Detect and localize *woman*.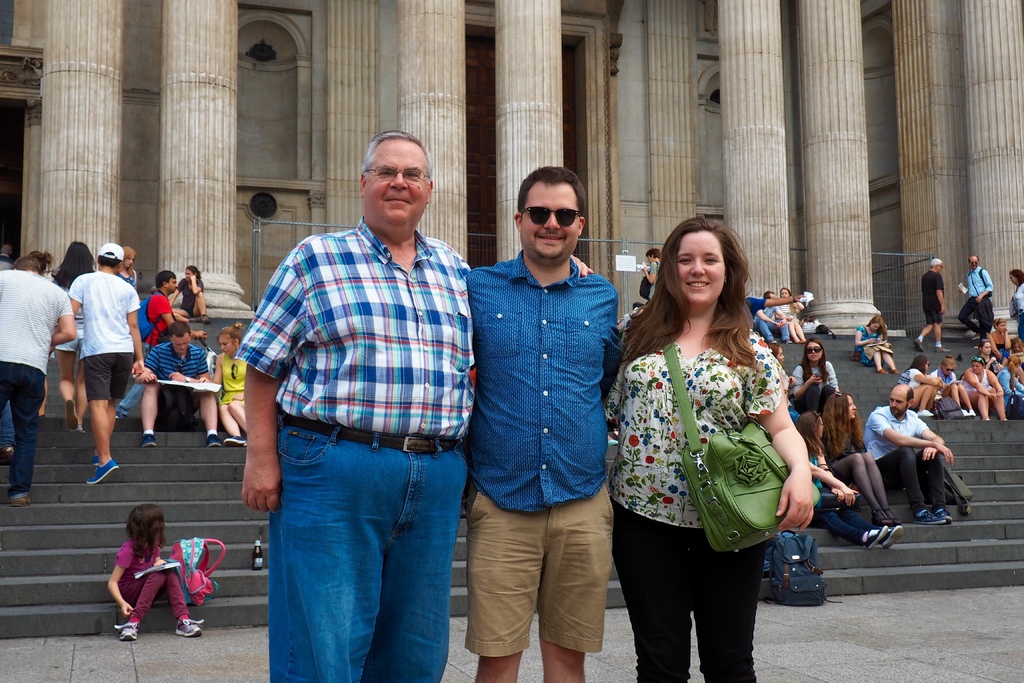
Localized at (1007, 265, 1023, 321).
